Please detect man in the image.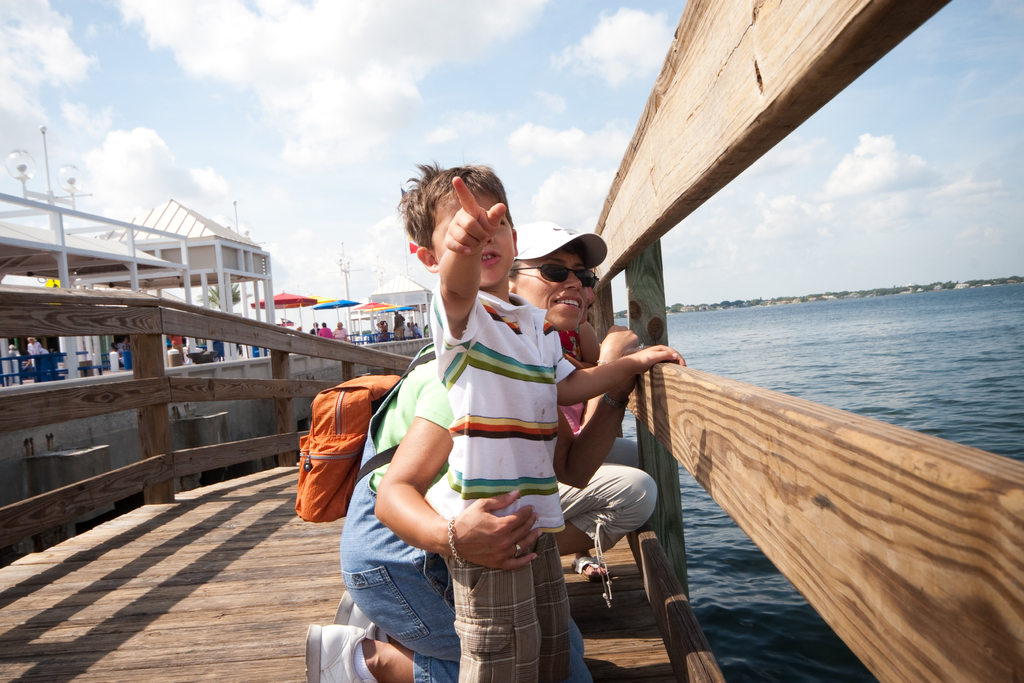
box=[334, 321, 348, 334].
